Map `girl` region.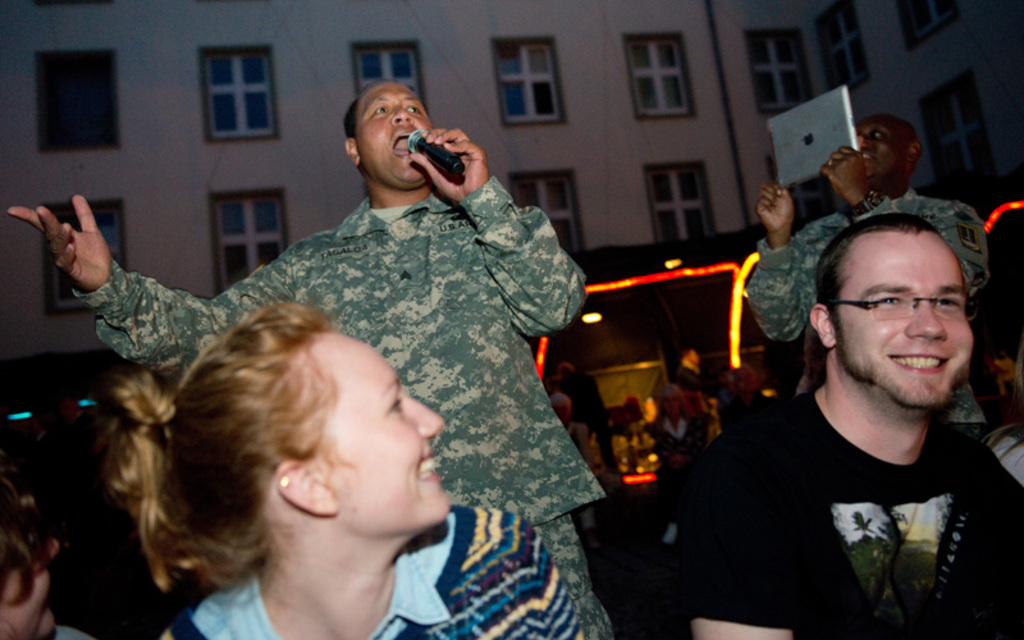
Mapped to 106/298/584/639.
